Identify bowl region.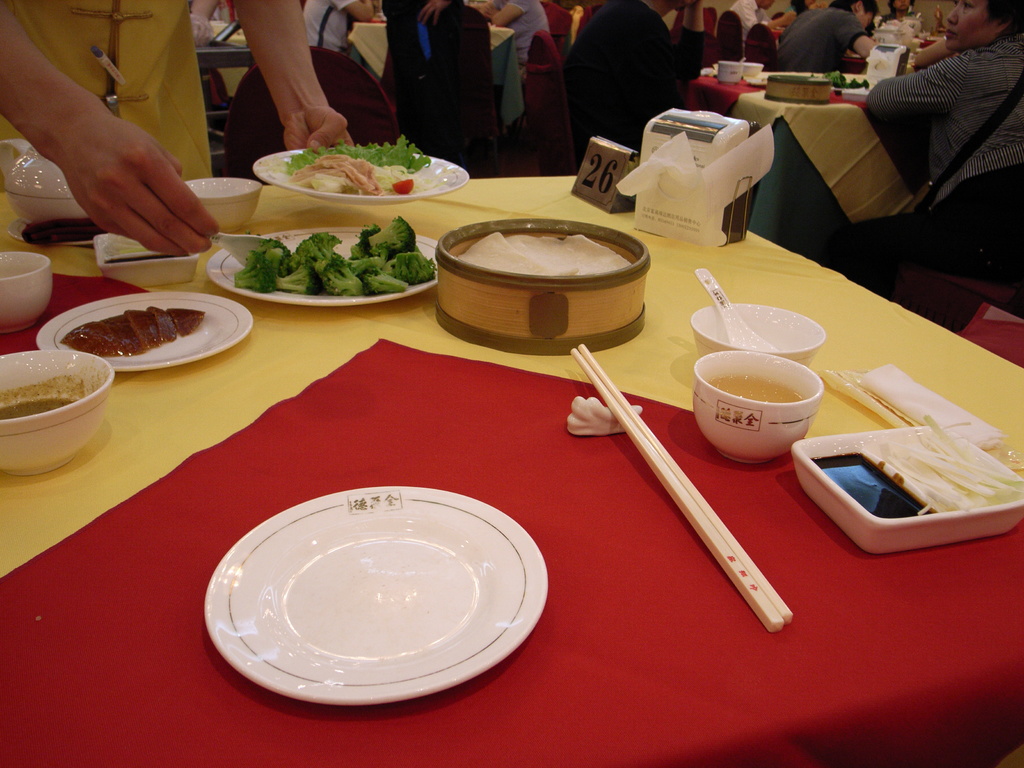
Region: crop(788, 423, 1023, 553).
